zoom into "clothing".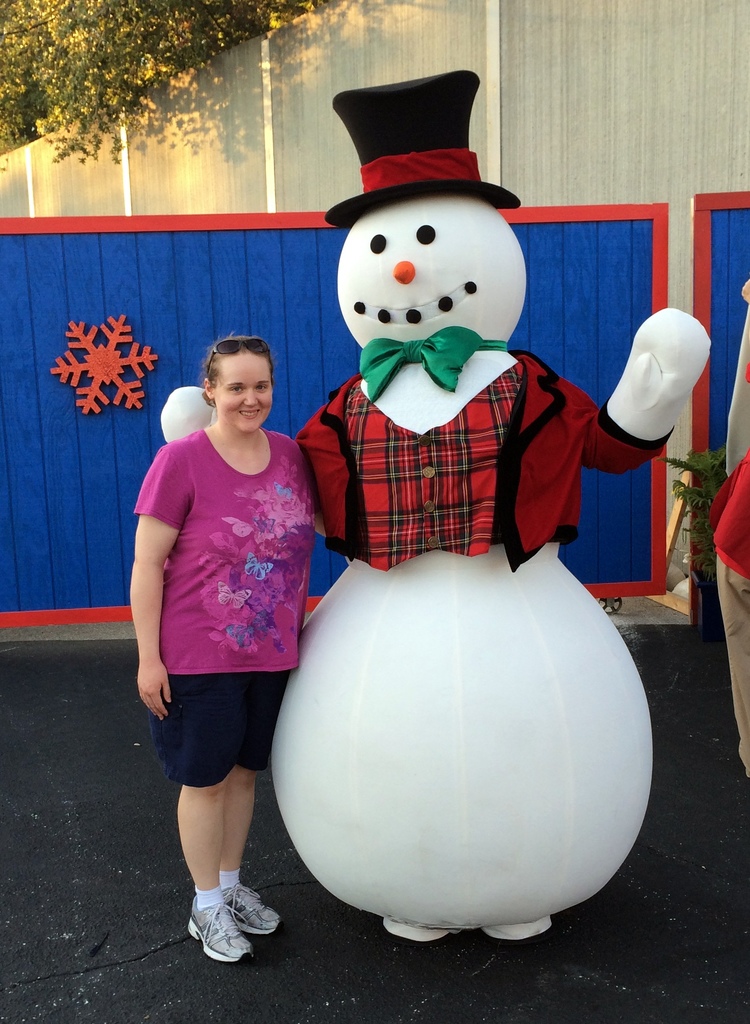
Zoom target: bbox=(713, 548, 749, 774).
